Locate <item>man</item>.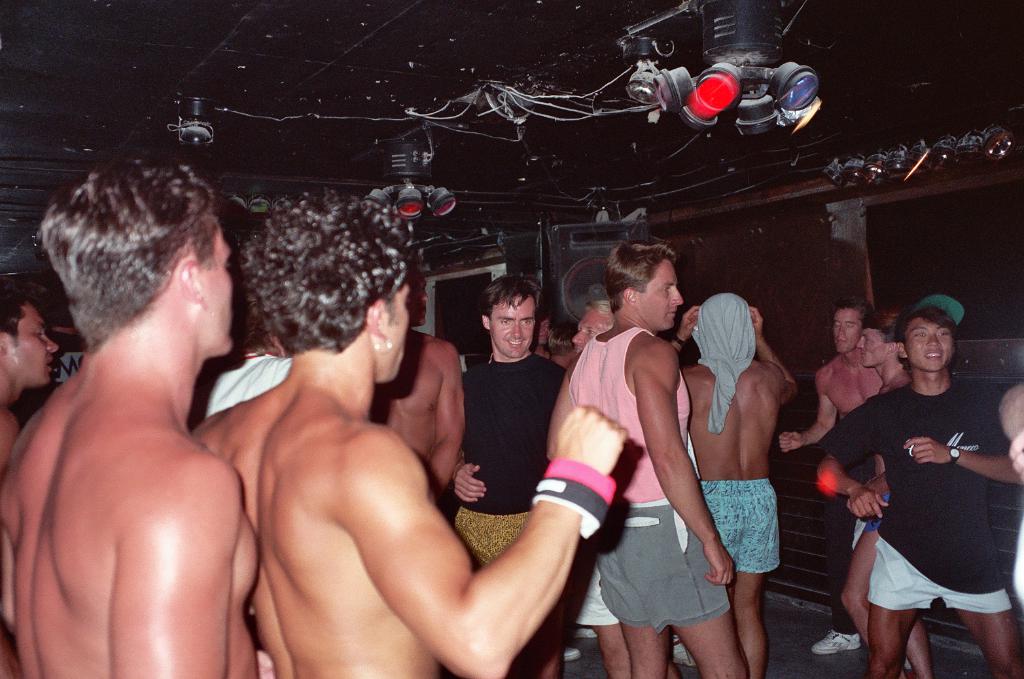
Bounding box: bbox=(771, 297, 904, 552).
